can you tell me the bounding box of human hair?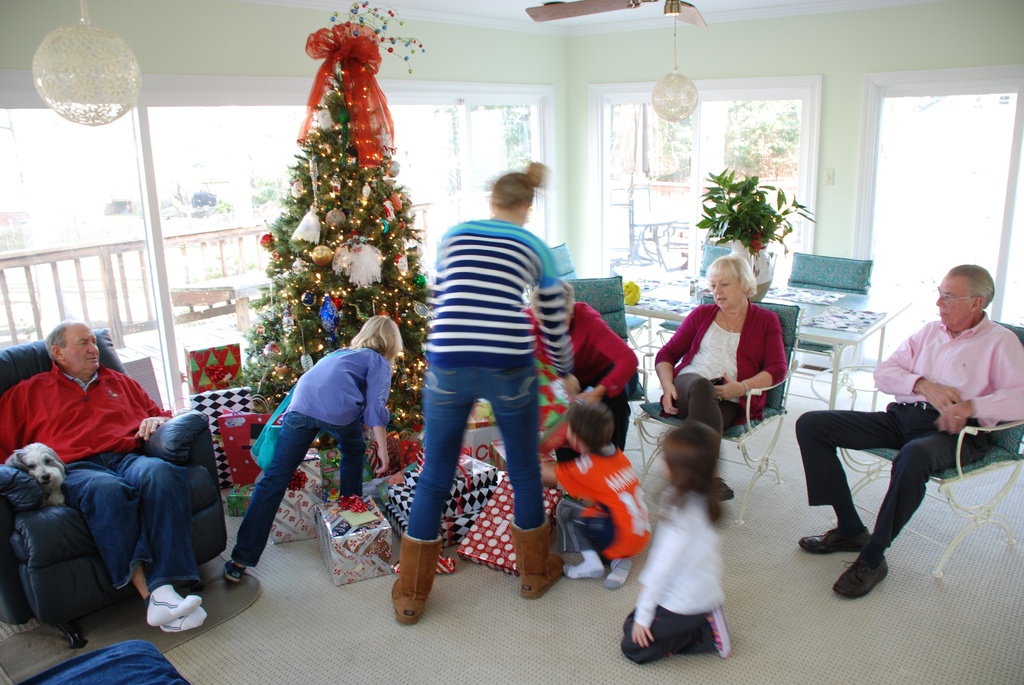
rect(945, 264, 993, 312).
